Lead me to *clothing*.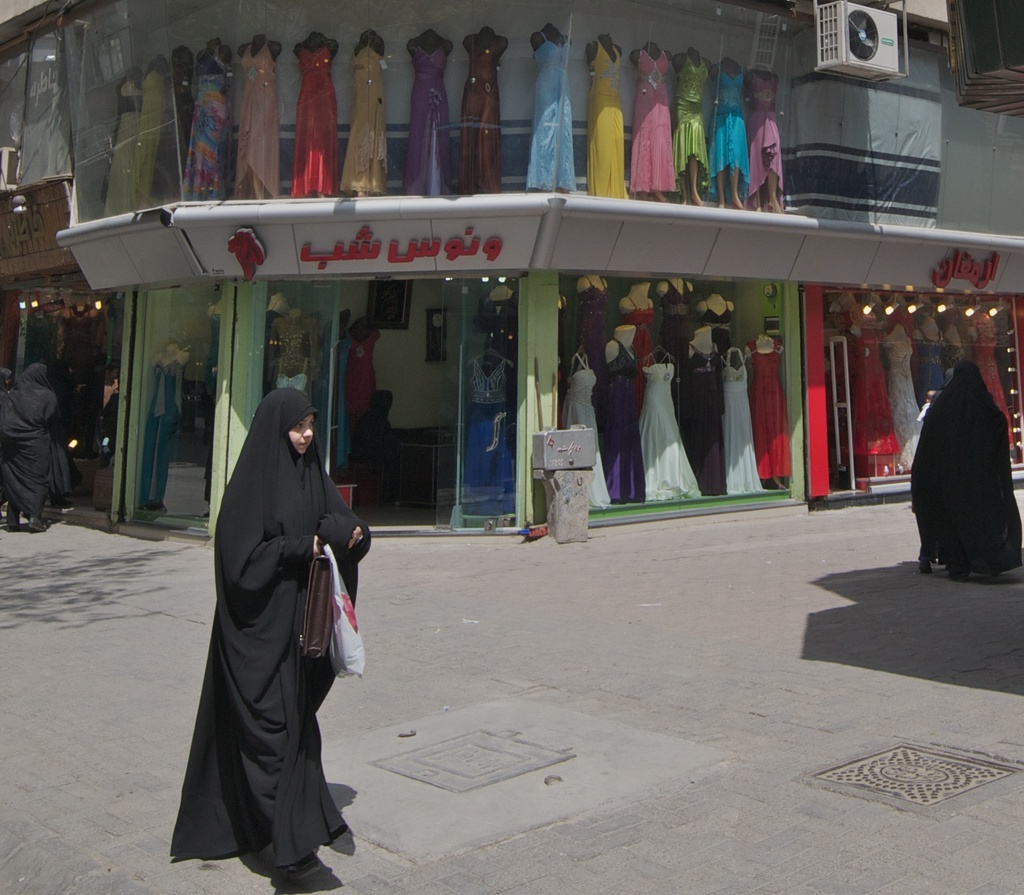
Lead to x1=461 y1=38 x2=504 y2=200.
